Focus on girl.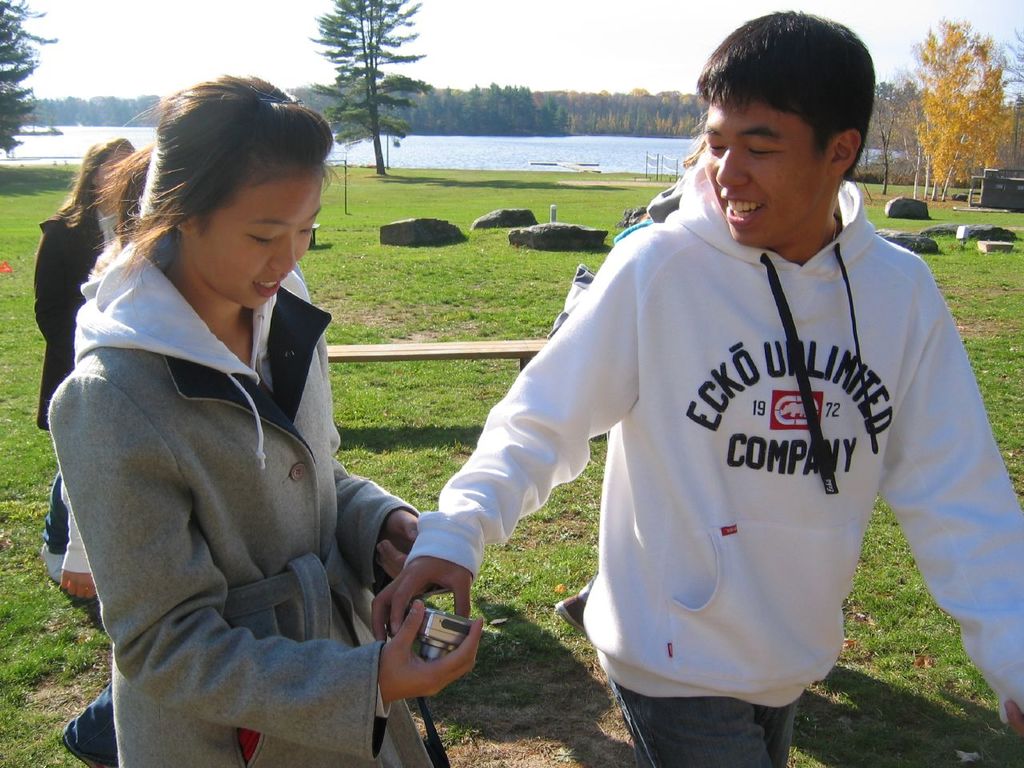
Focused at 107 126 189 317.
